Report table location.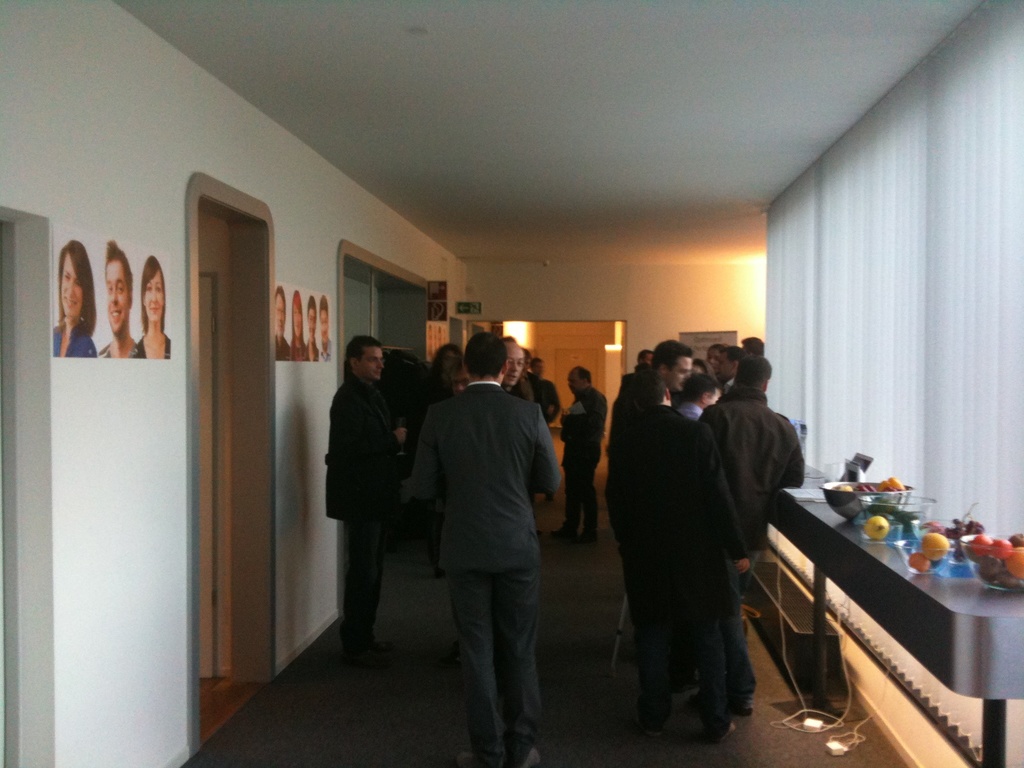
Report: 765/468/1010/767.
